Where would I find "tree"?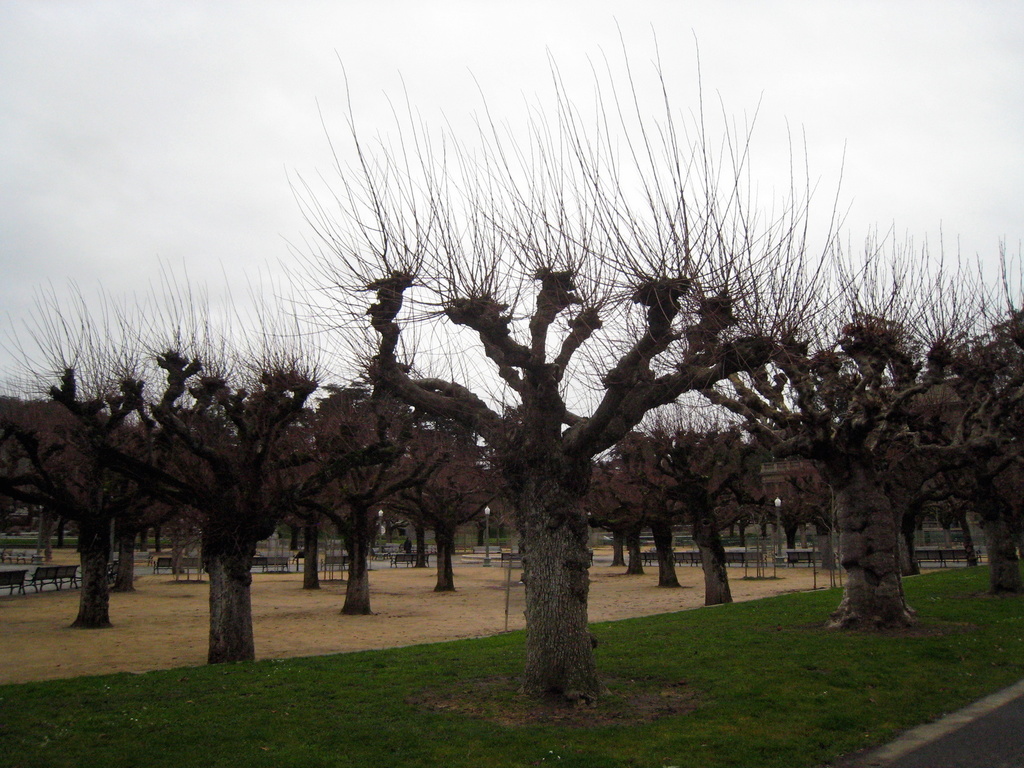
At box(387, 430, 495, 596).
